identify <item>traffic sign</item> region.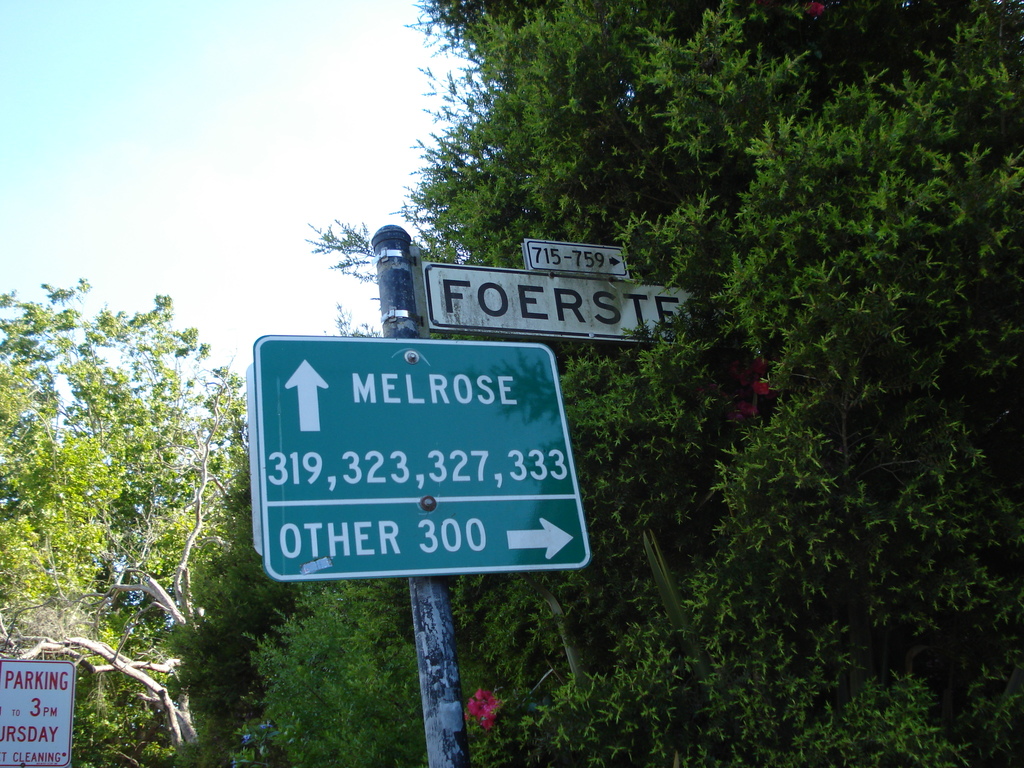
Region: Rect(0, 659, 72, 761).
